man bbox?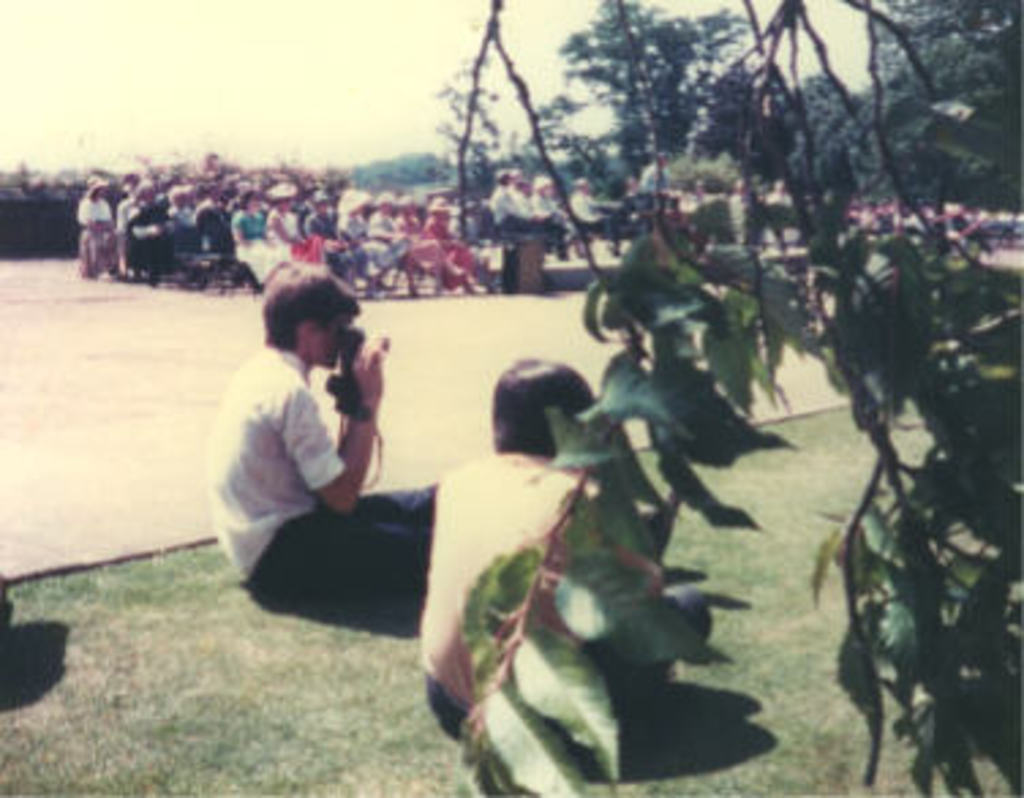
{"left": 196, "top": 264, "right": 441, "bottom": 645}
